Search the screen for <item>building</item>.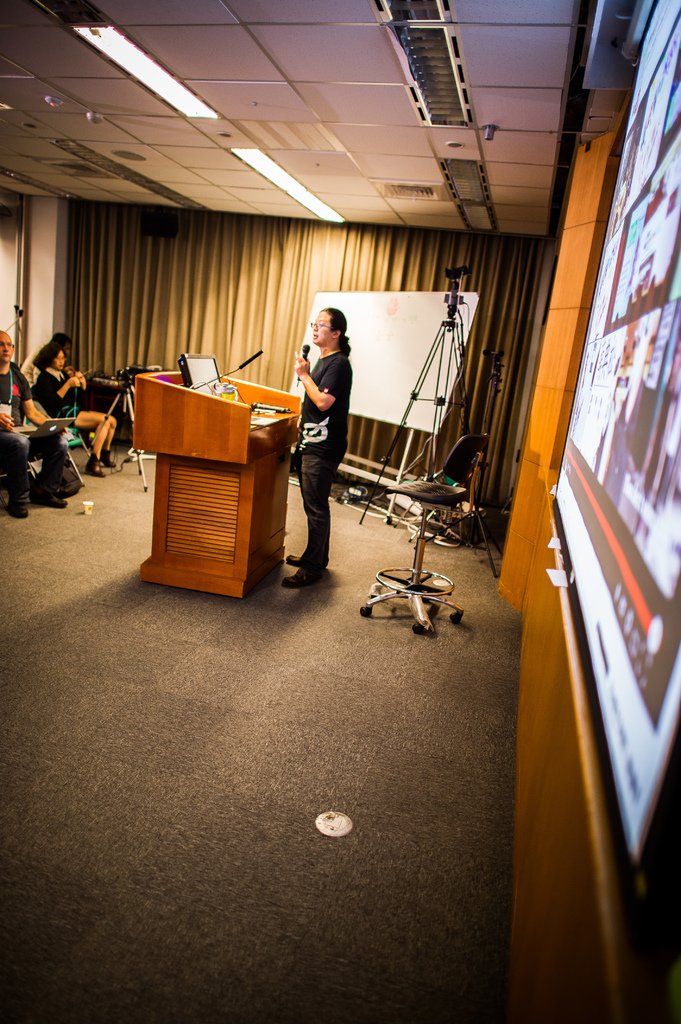
Found at BBox(0, 0, 680, 1023).
